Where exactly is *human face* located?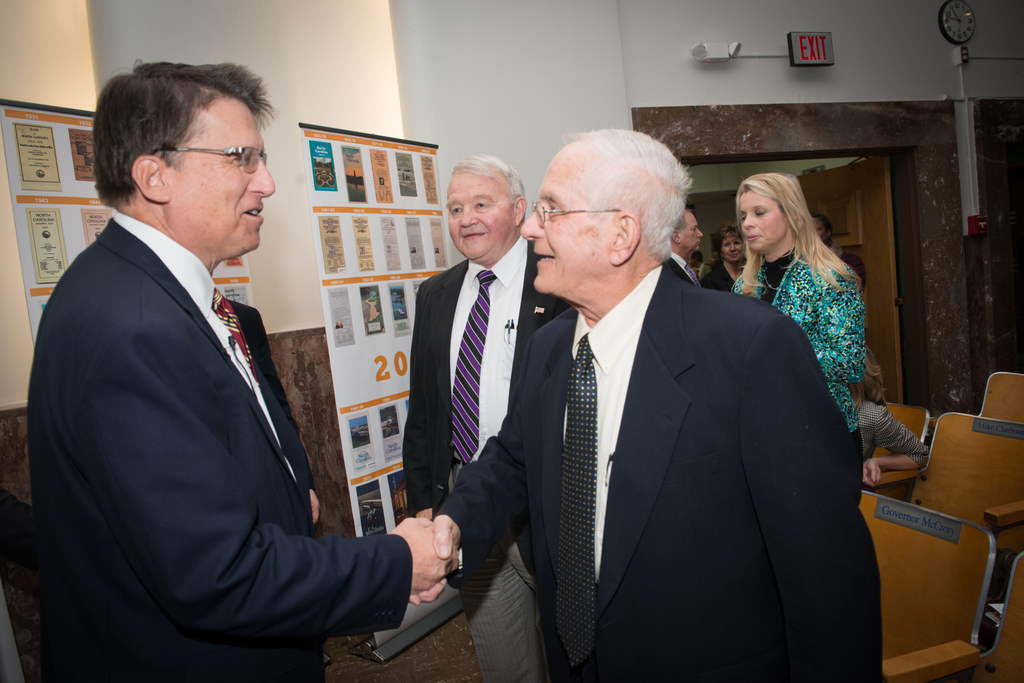
Its bounding box is detection(163, 99, 276, 252).
